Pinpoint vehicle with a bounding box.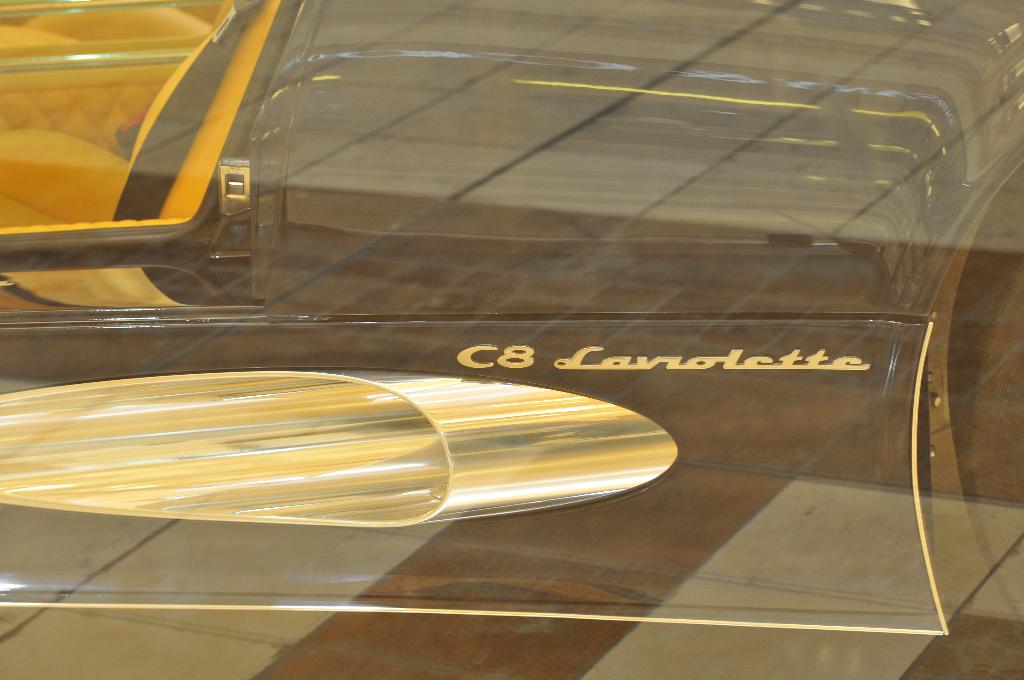
detection(0, 0, 1023, 679).
